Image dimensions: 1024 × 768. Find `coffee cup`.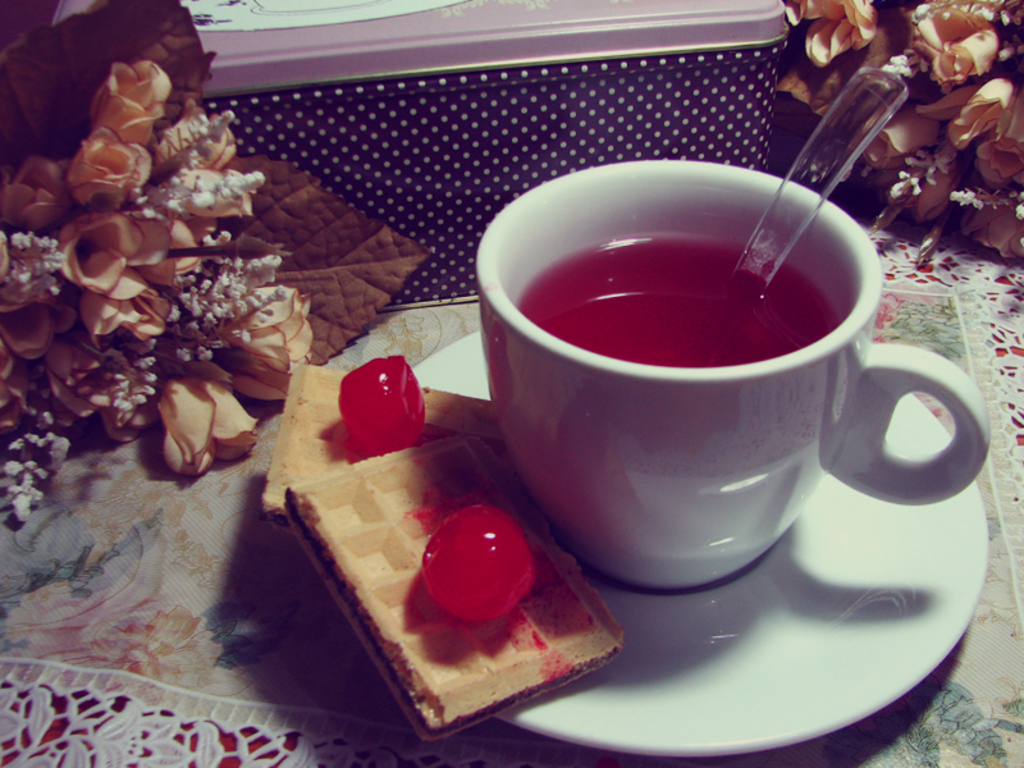
476:154:996:599.
